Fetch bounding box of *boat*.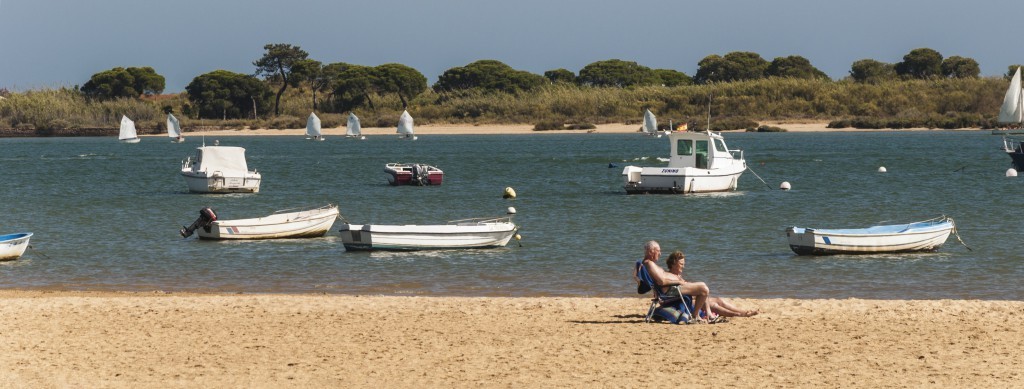
Bbox: box=[795, 198, 959, 254].
